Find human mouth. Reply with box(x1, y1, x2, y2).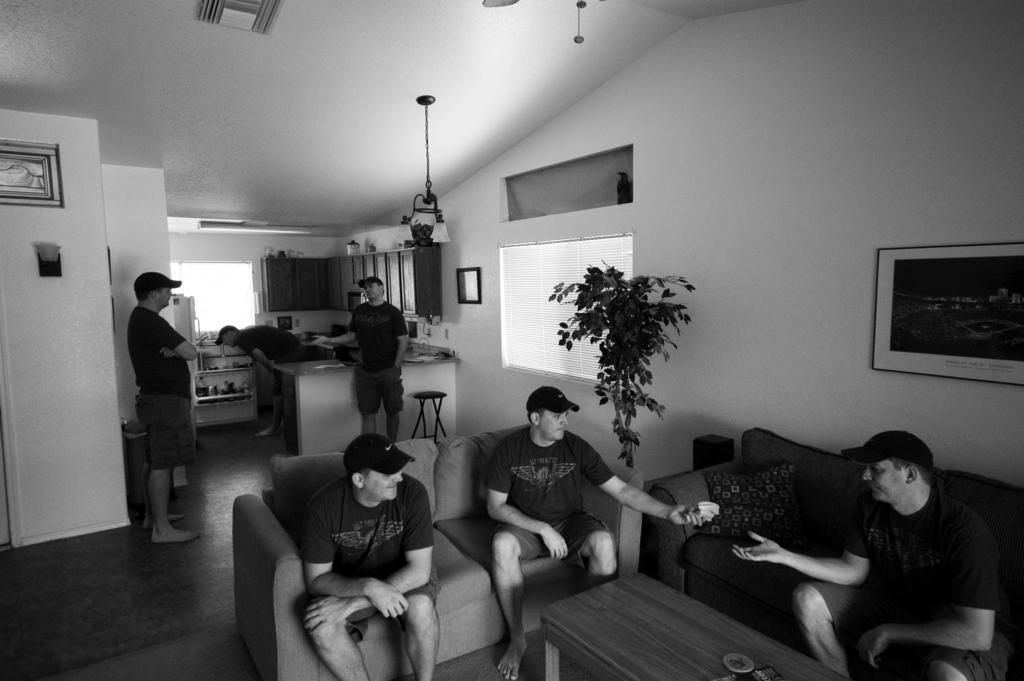
box(555, 425, 566, 434).
